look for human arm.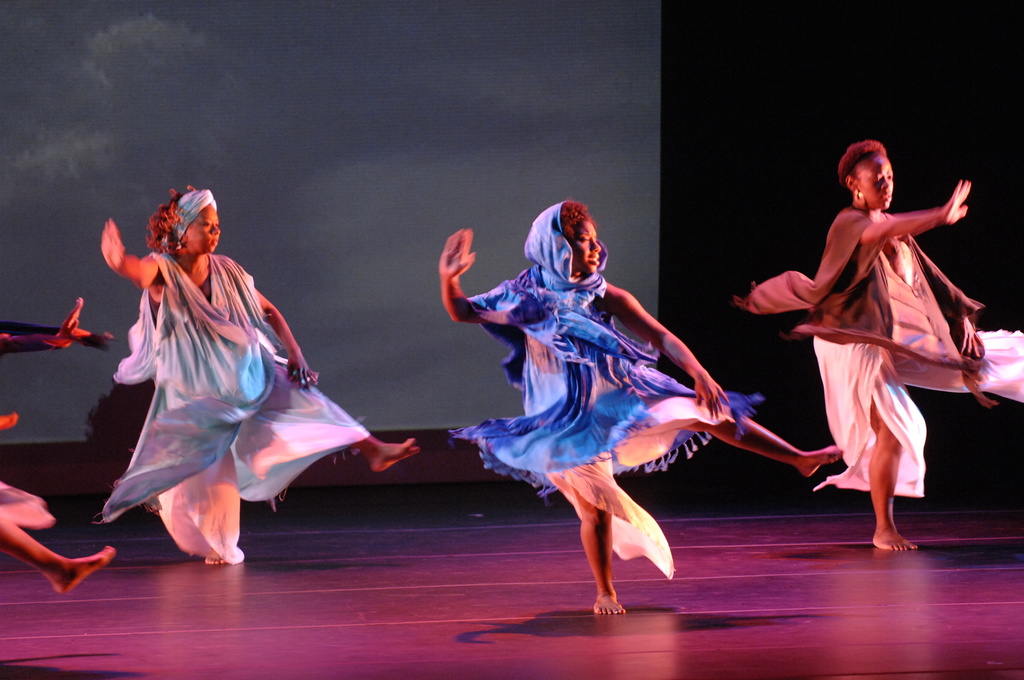
Found: [842,178,984,258].
